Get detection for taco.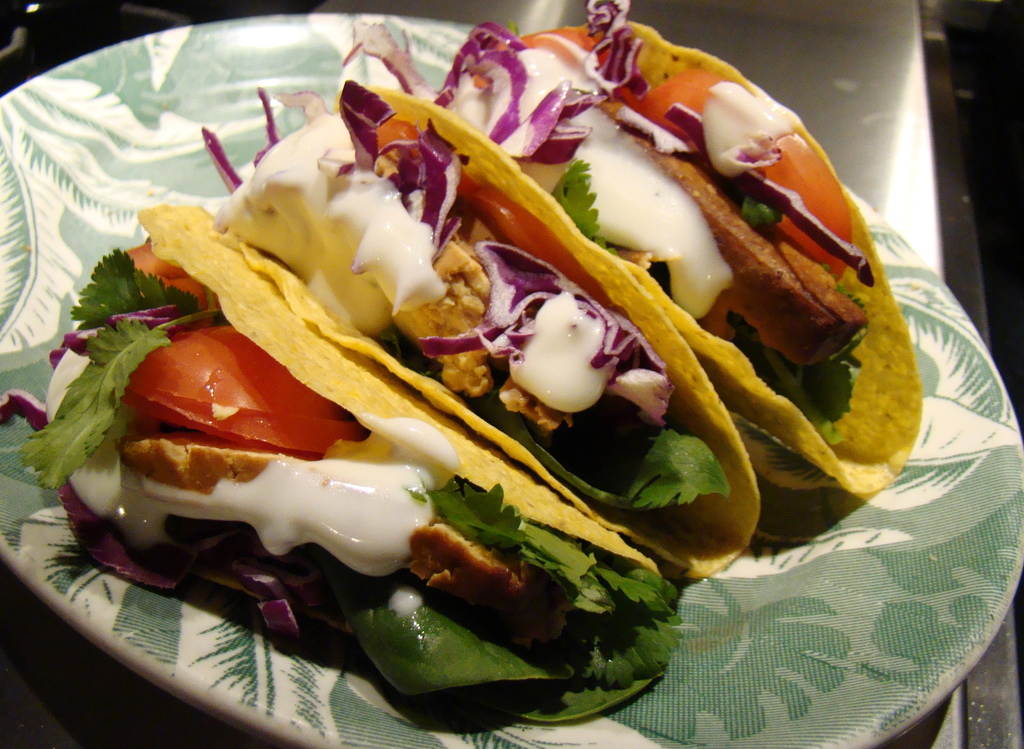
Detection: <bbox>38, 199, 694, 725</bbox>.
